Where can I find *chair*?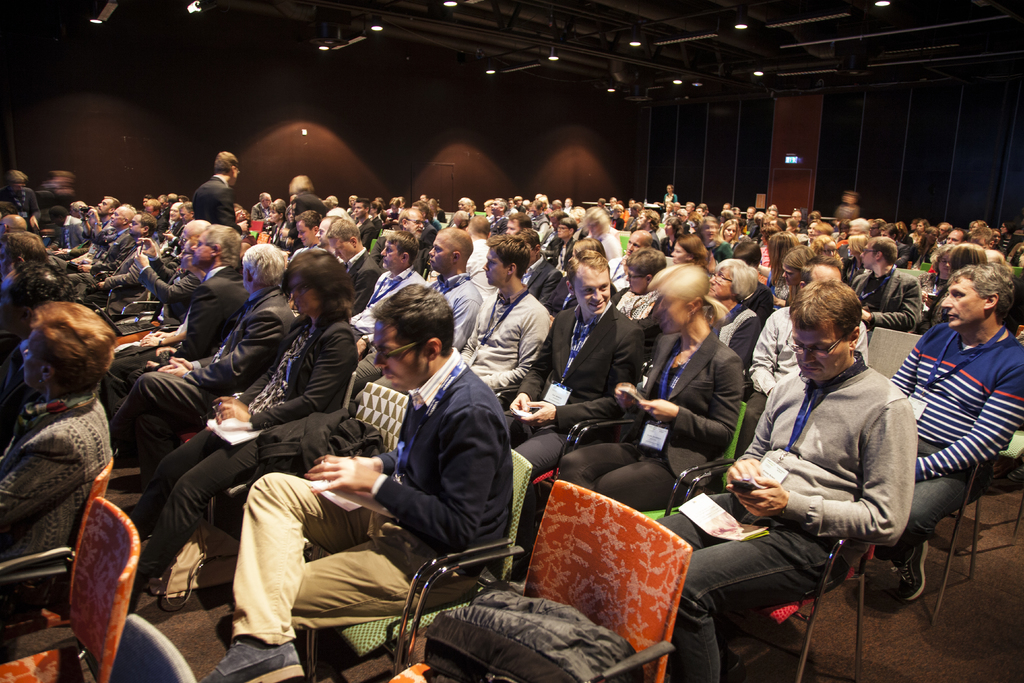
You can find it at 0:456:118:650.
